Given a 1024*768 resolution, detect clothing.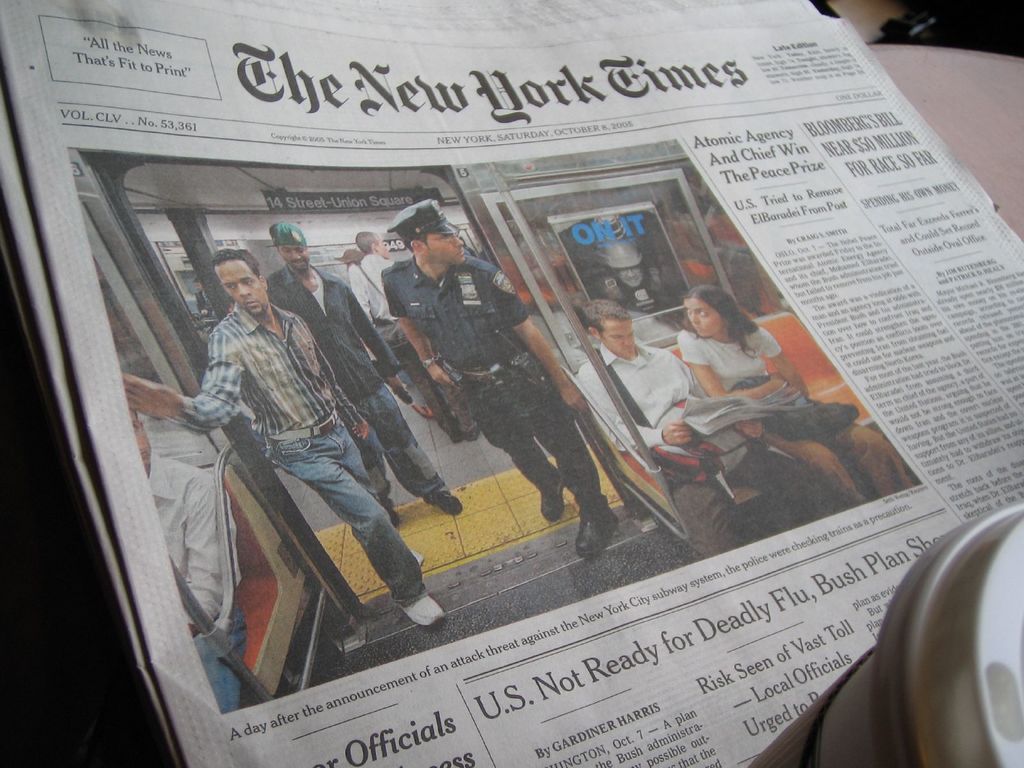
detection(584, 346, 827, 565).
